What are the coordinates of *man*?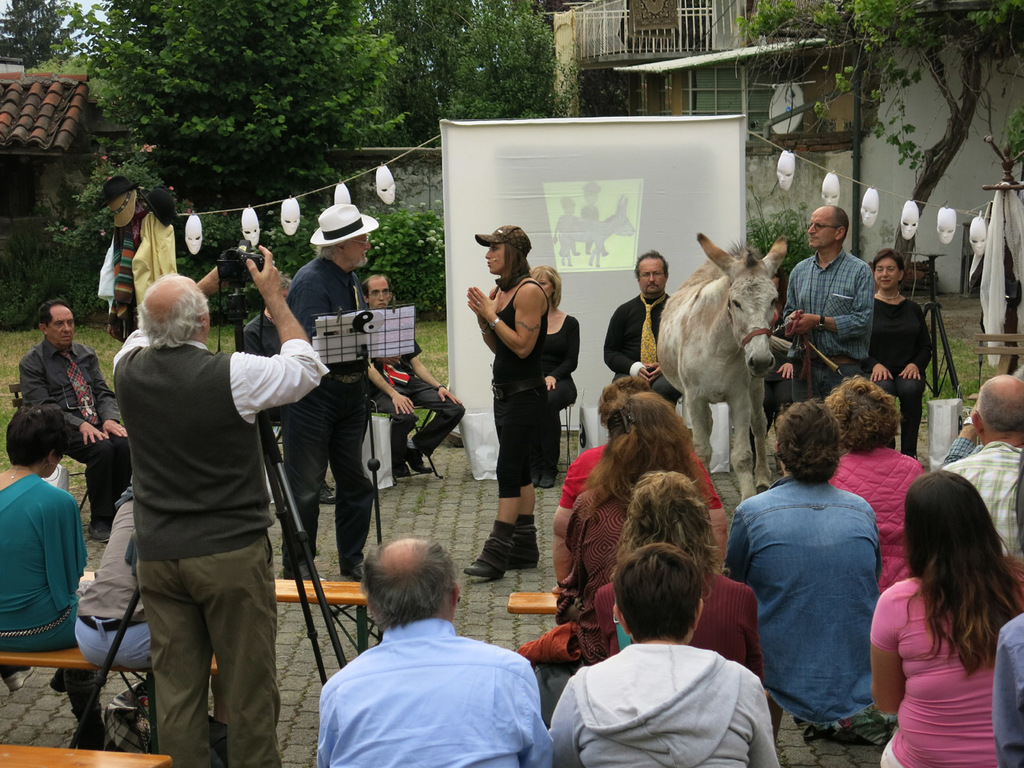
(x1=782, y1=203, x2=871, y2=403).
